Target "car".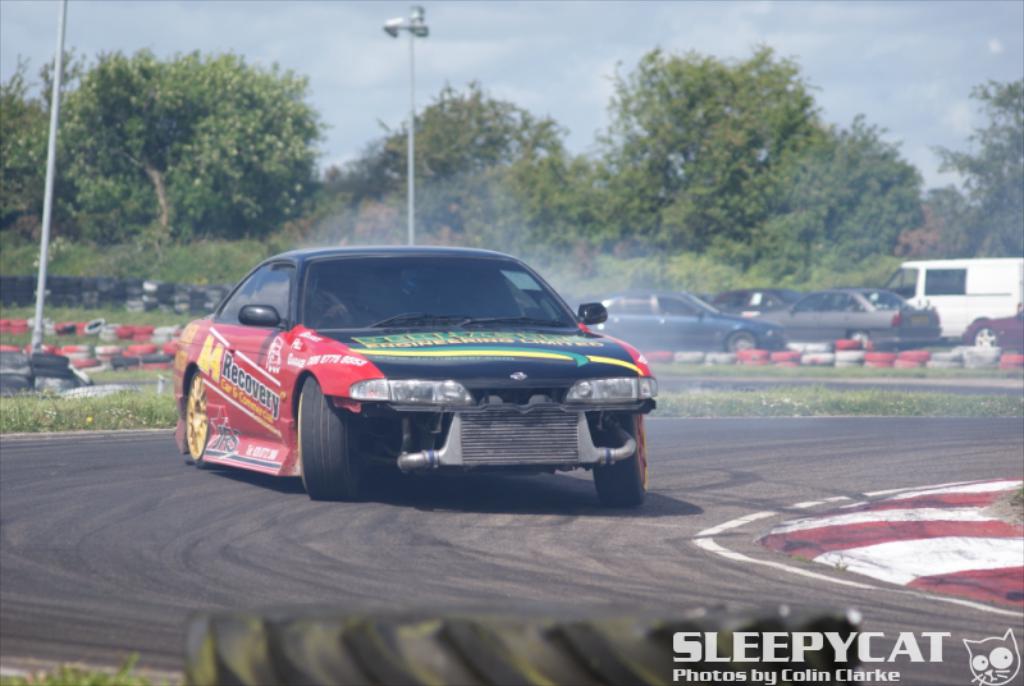
Target region: (960,311,1023,351).
